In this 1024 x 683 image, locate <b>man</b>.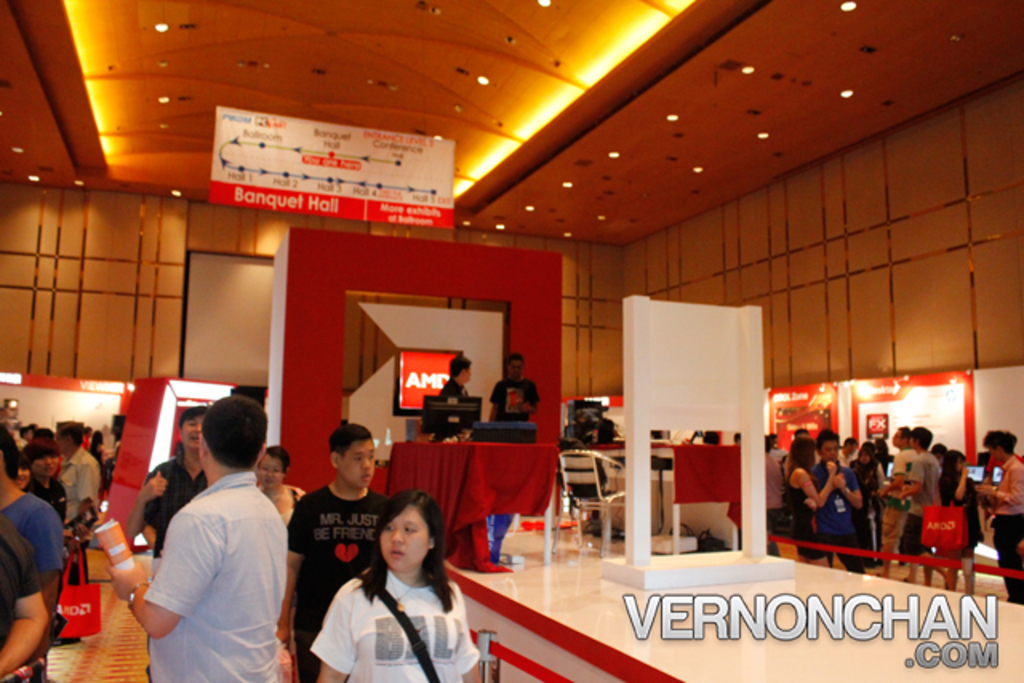
Bounding box: [x1=816, y1=427, x2=866, y2=577].
